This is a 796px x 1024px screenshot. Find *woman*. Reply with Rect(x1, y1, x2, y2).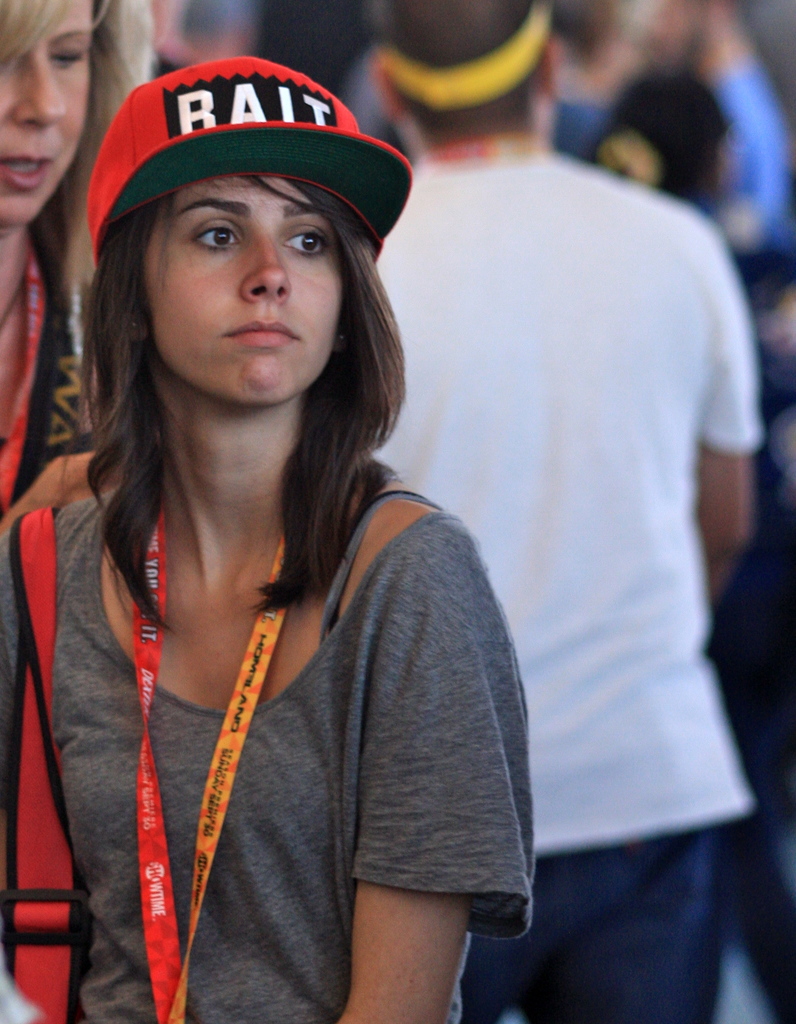
Rect(0, 0, 156, 525).
